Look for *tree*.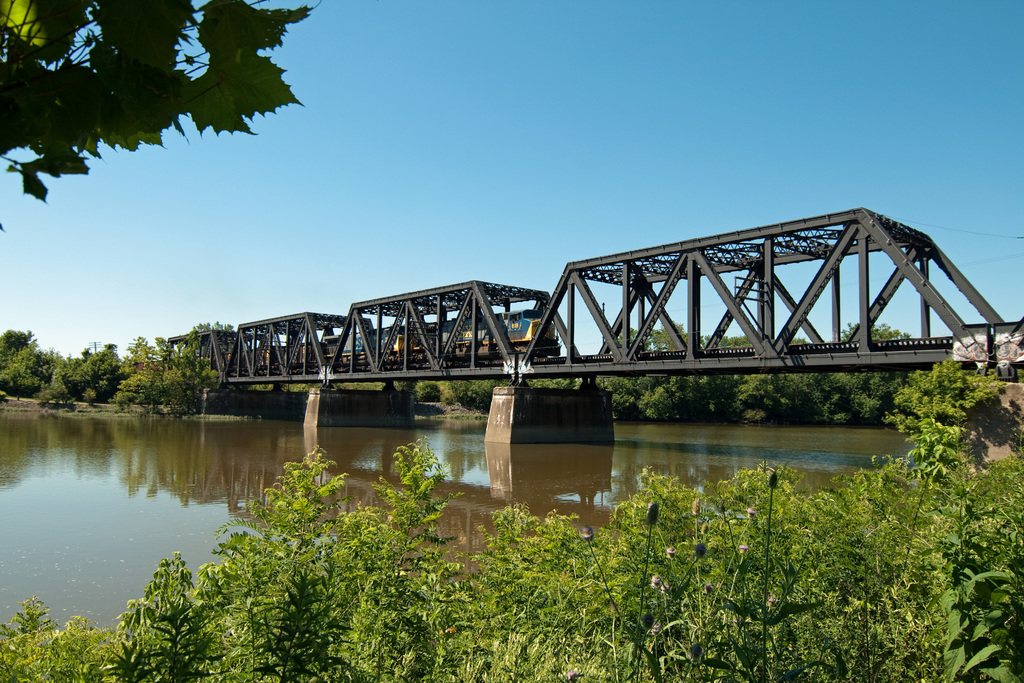
Found: (x1=894, y1=352, x2=1009, y2=474).
